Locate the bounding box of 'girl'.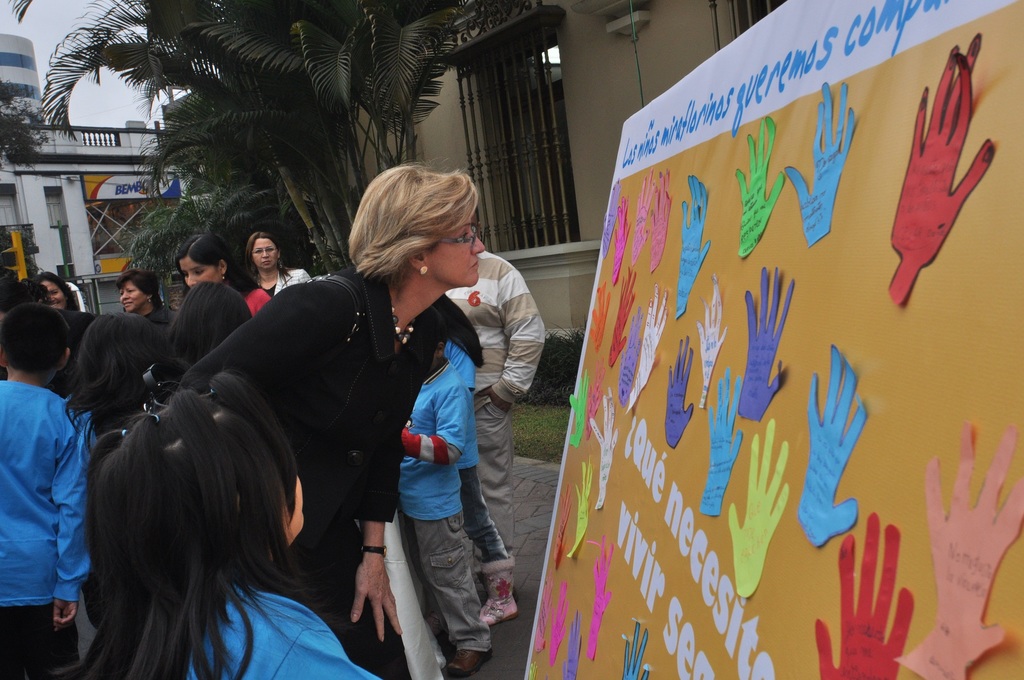
Bounding box: select_region(90, 311, 176, 469).
